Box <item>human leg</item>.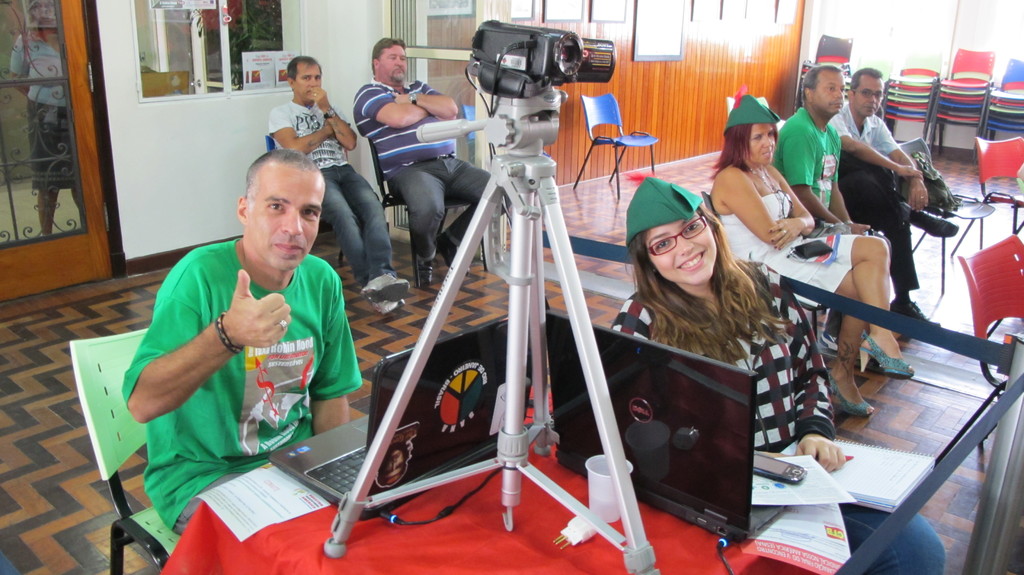
(814,235,901,374).
